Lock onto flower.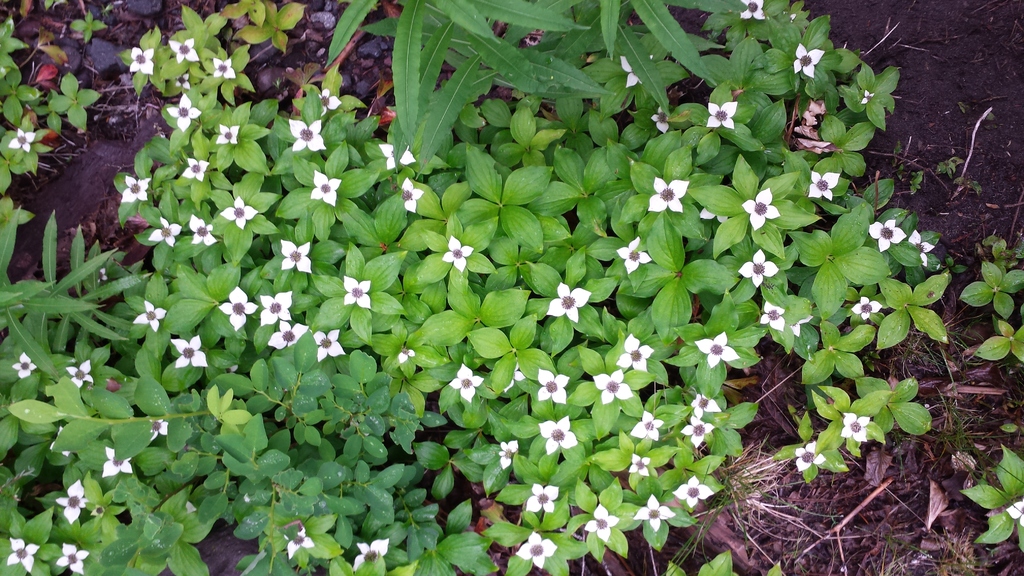
Locked: 736,246,780,289.
